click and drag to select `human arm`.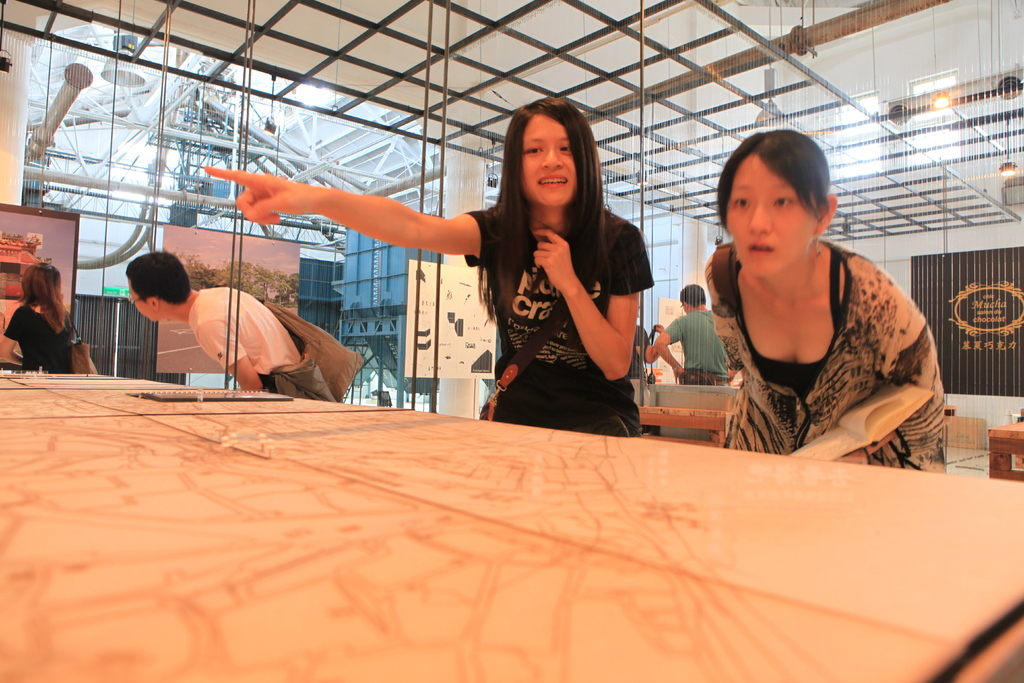
Selection: <bbox>703, 245, 753, 371</bbox>.
